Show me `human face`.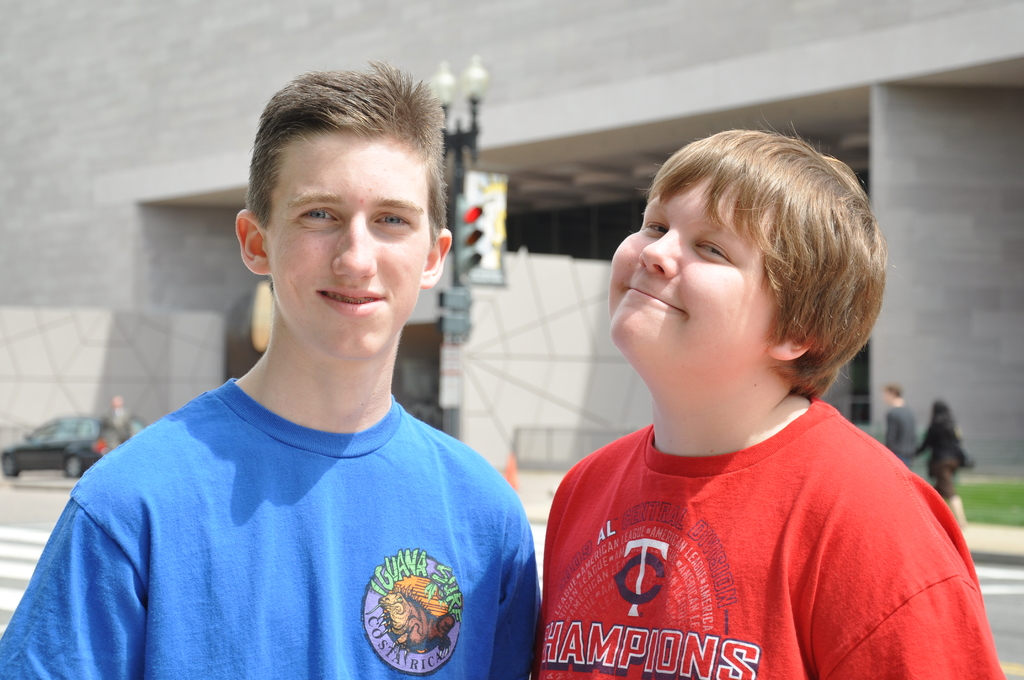
`human face` is here: 609 172 788 369.
